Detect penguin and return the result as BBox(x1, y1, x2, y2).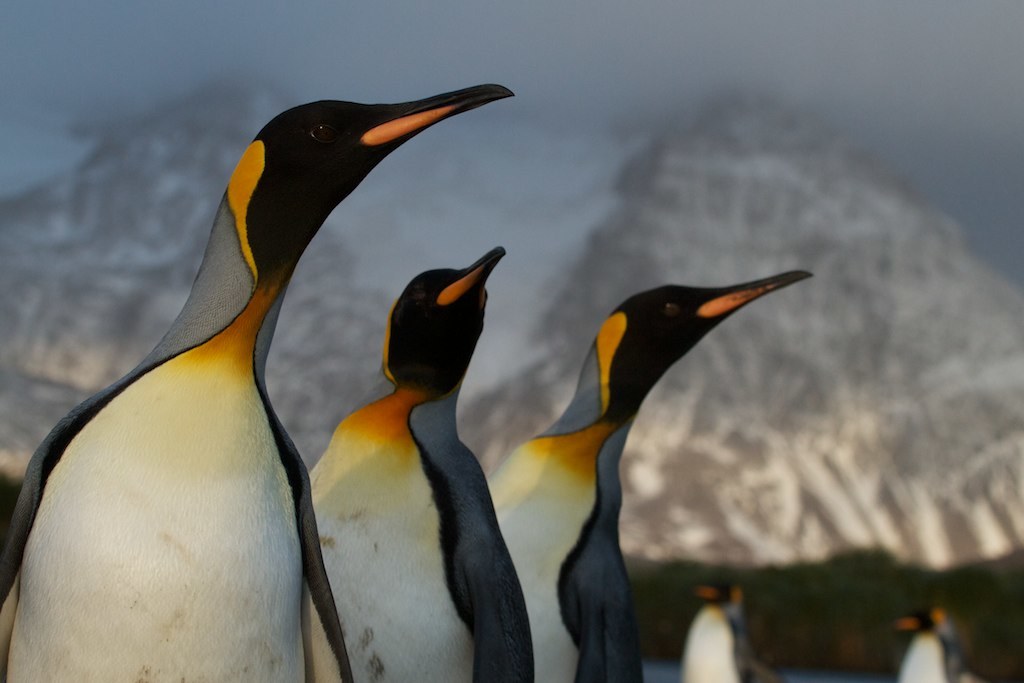
BBox(295, 243, 535, 682).
